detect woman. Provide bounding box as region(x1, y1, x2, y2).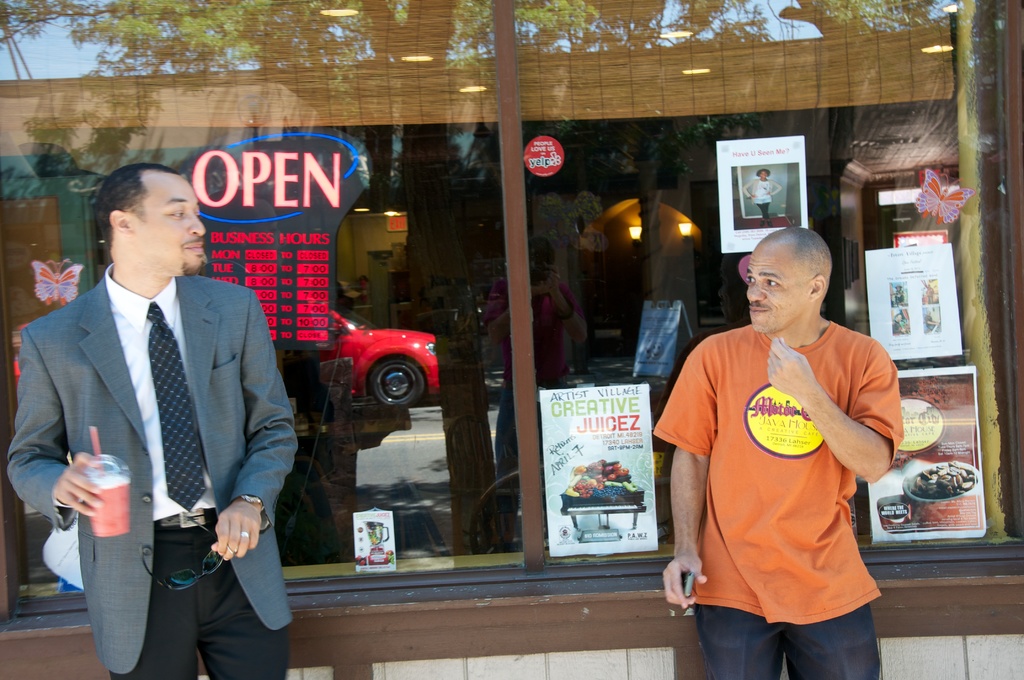
region(745, 170, 780, 223).
